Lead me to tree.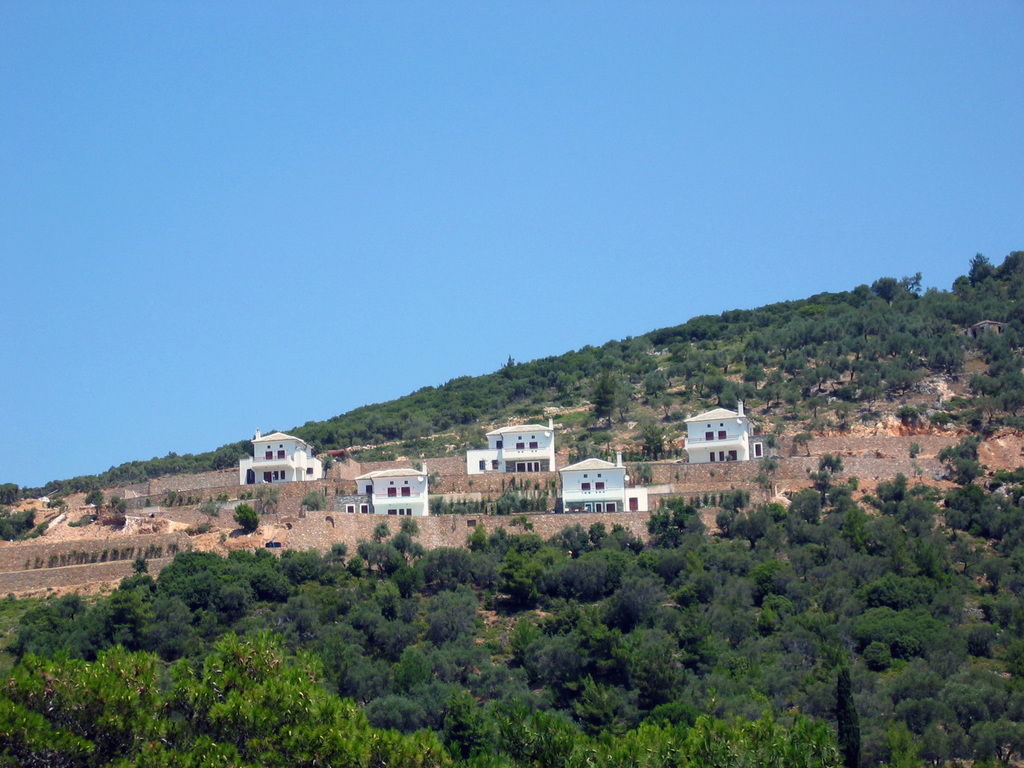
Lead to pyautogui.locateOnScreen(372, 522, 388, 541).
